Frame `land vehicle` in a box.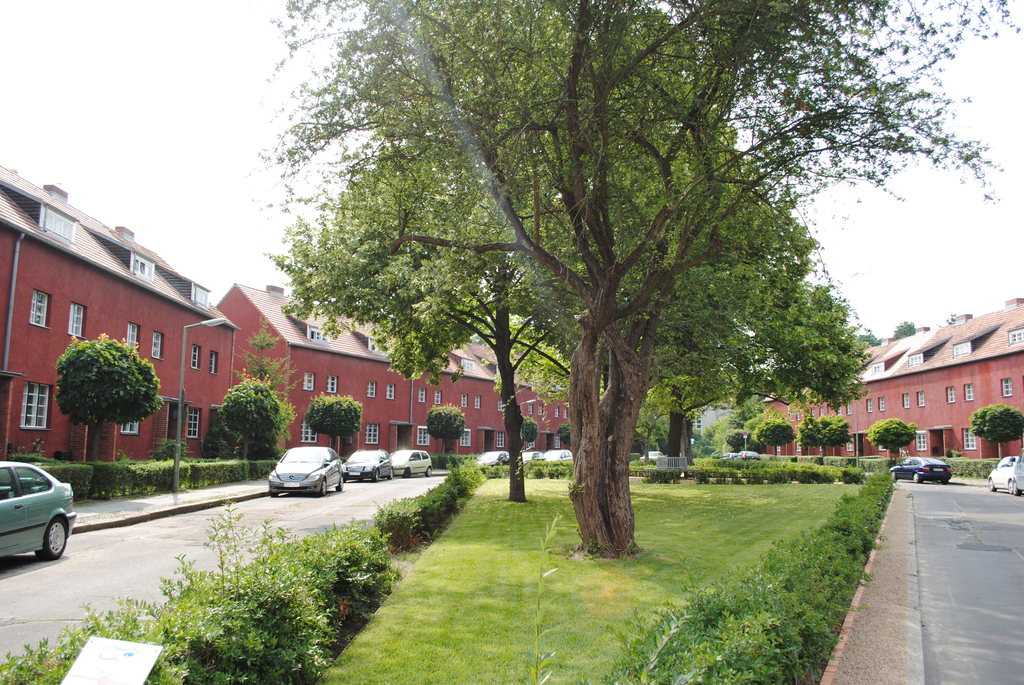
{"x1": 521, "y1": 450, "x2": 547, "y2": 468}.
